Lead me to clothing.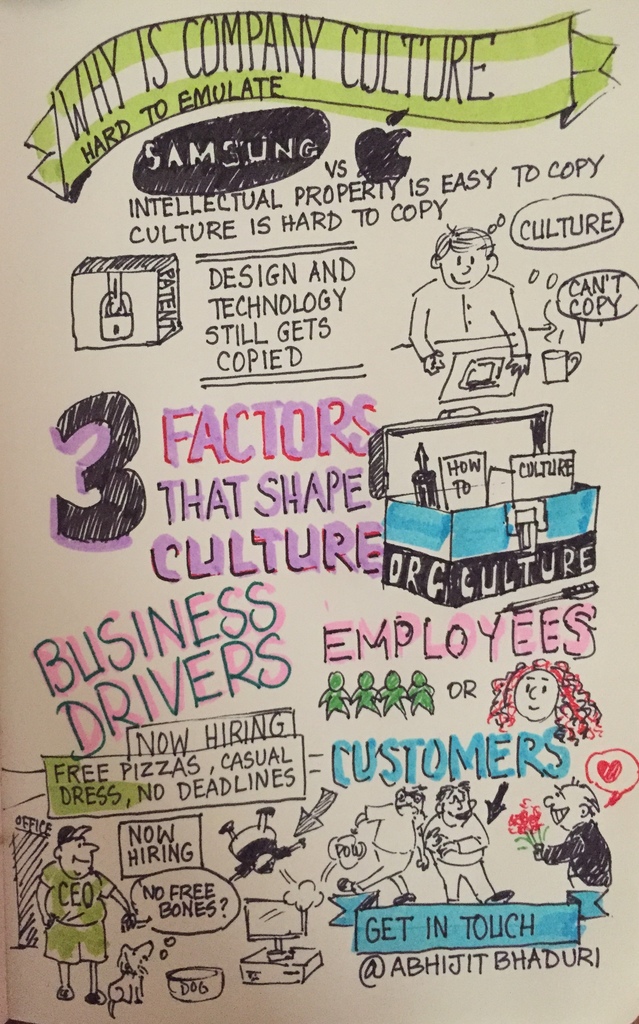
Lead to pyautogui.locateOnScreen(43, 860, 115, 965).
